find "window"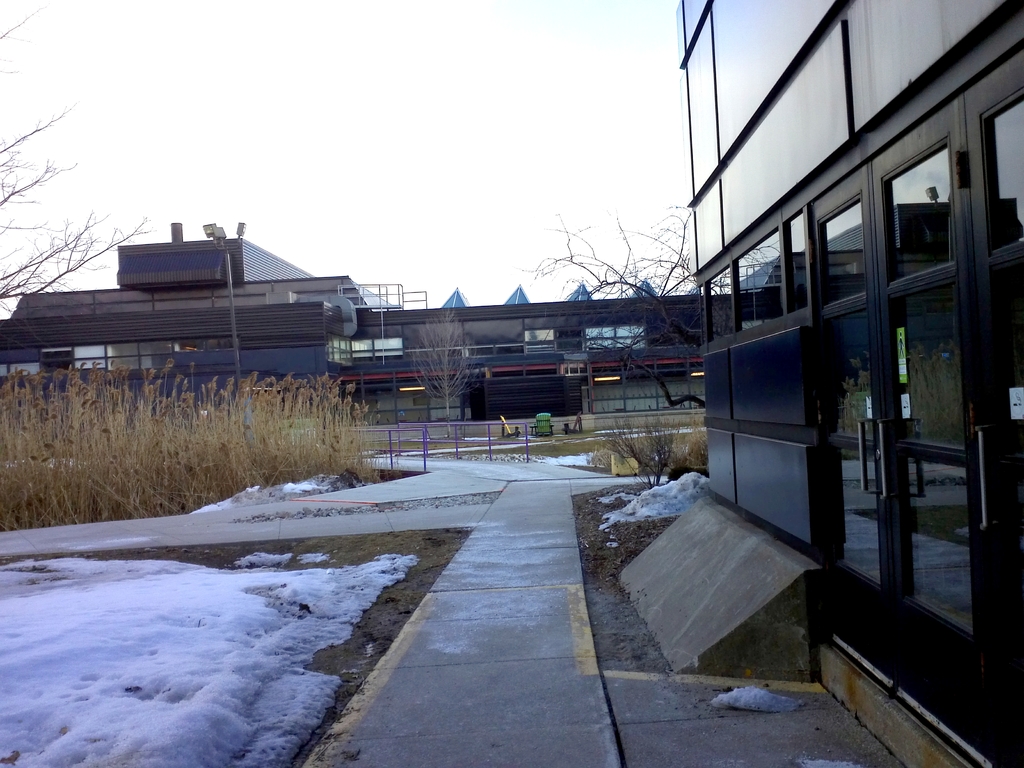
(left=824, top=200, right=868, bottom=305)
